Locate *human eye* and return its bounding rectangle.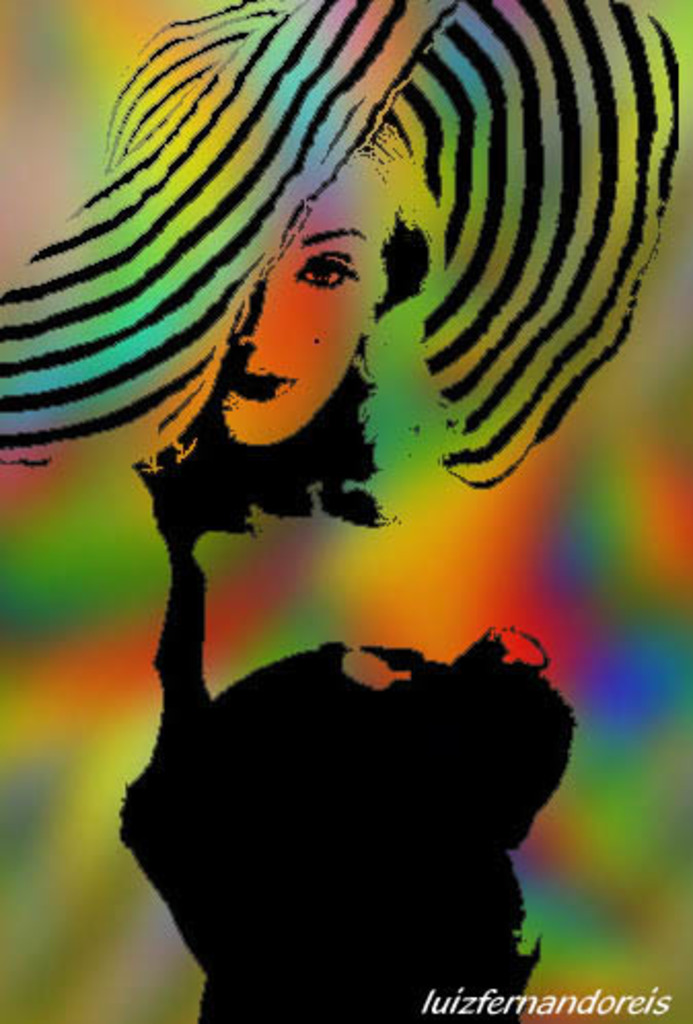
[292,251,360,288].
